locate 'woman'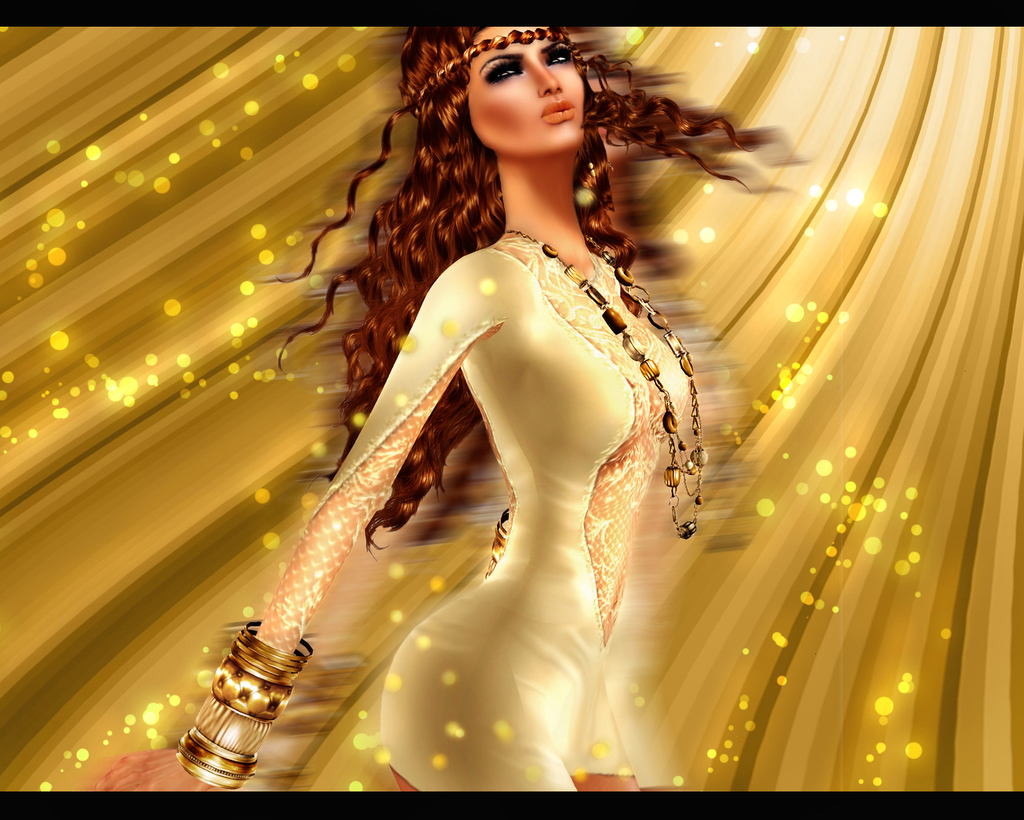
x1=92 y1=22 x2=813 y2=801
